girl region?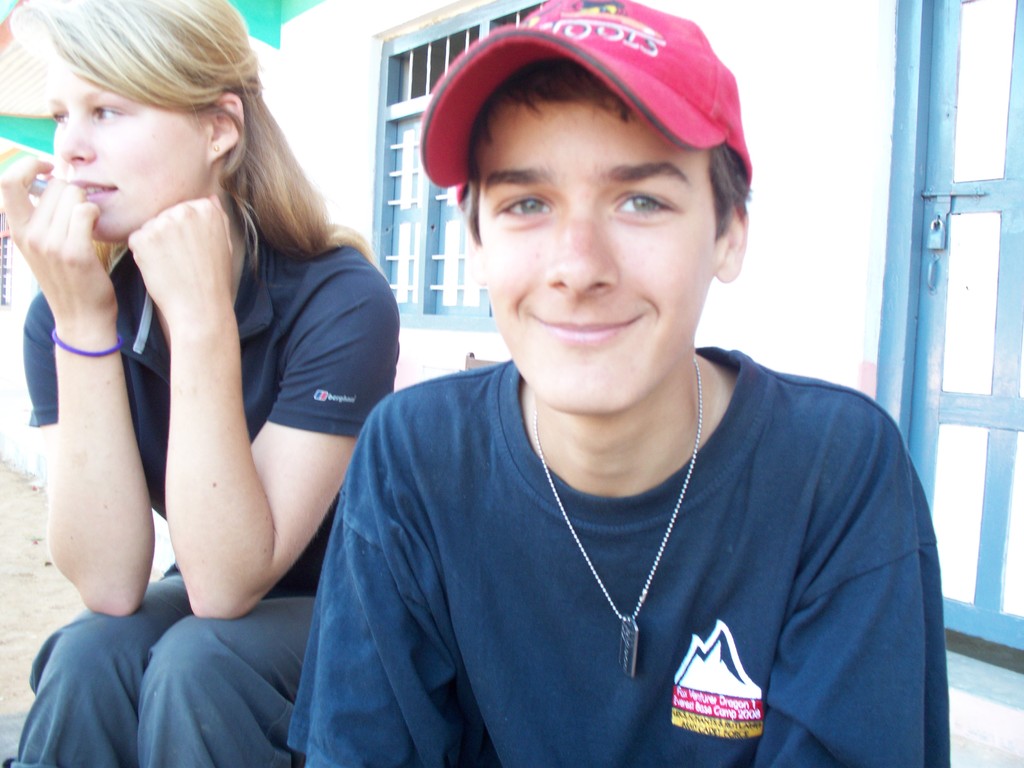
l=0, t=0, r=399, b=767
